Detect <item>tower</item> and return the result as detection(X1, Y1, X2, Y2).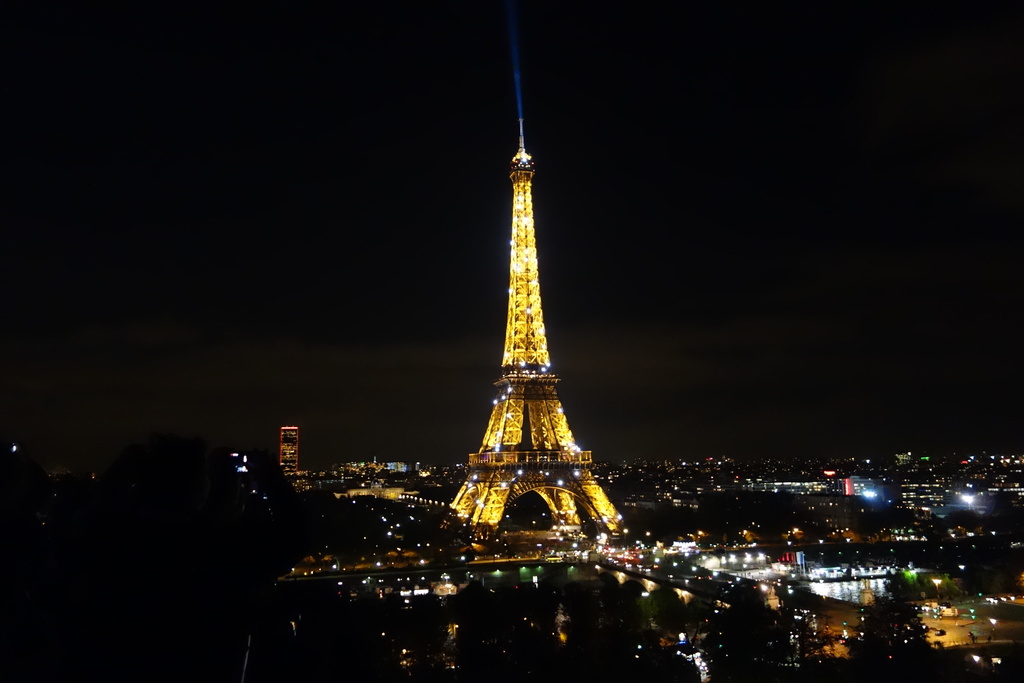
detection(426, 89, 638, 550).
